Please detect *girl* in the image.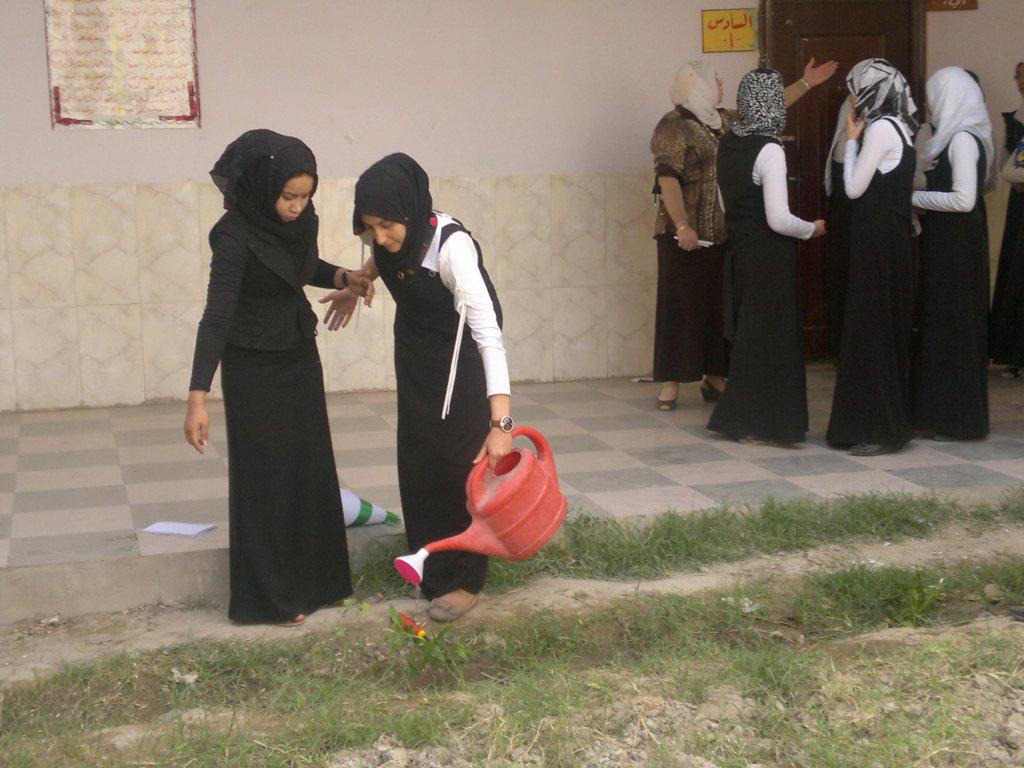
182,125,374,626.
